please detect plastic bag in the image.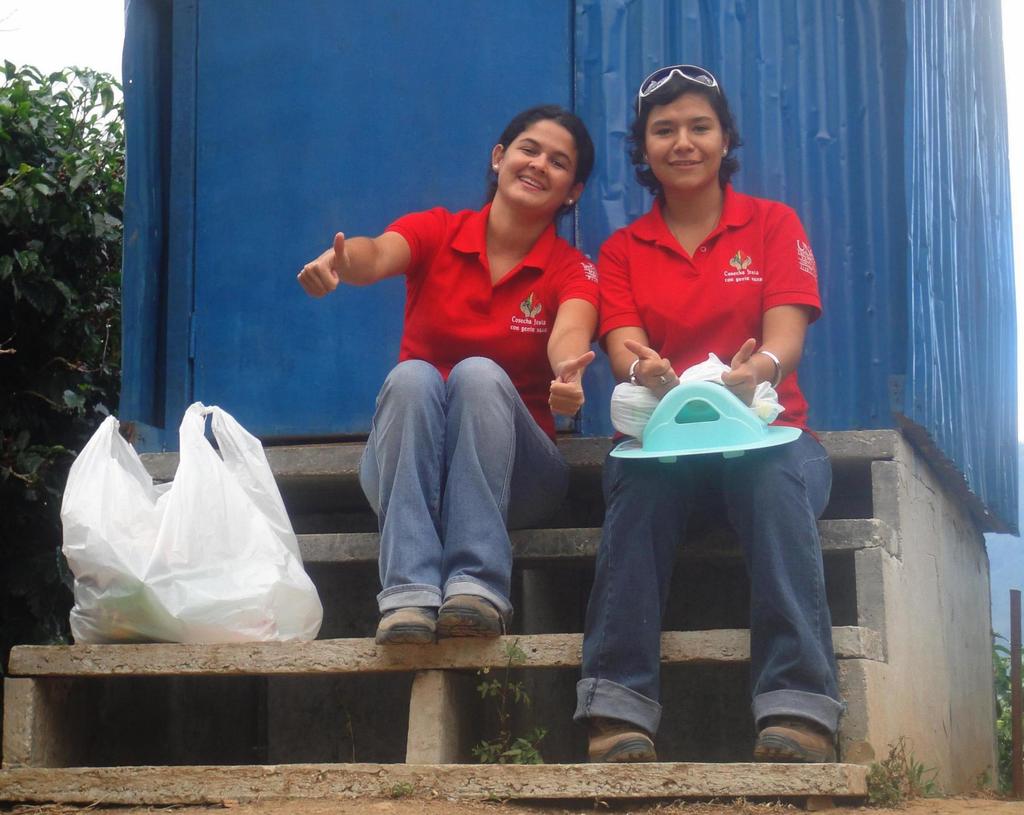
crop(58, 399, 324, 643).
